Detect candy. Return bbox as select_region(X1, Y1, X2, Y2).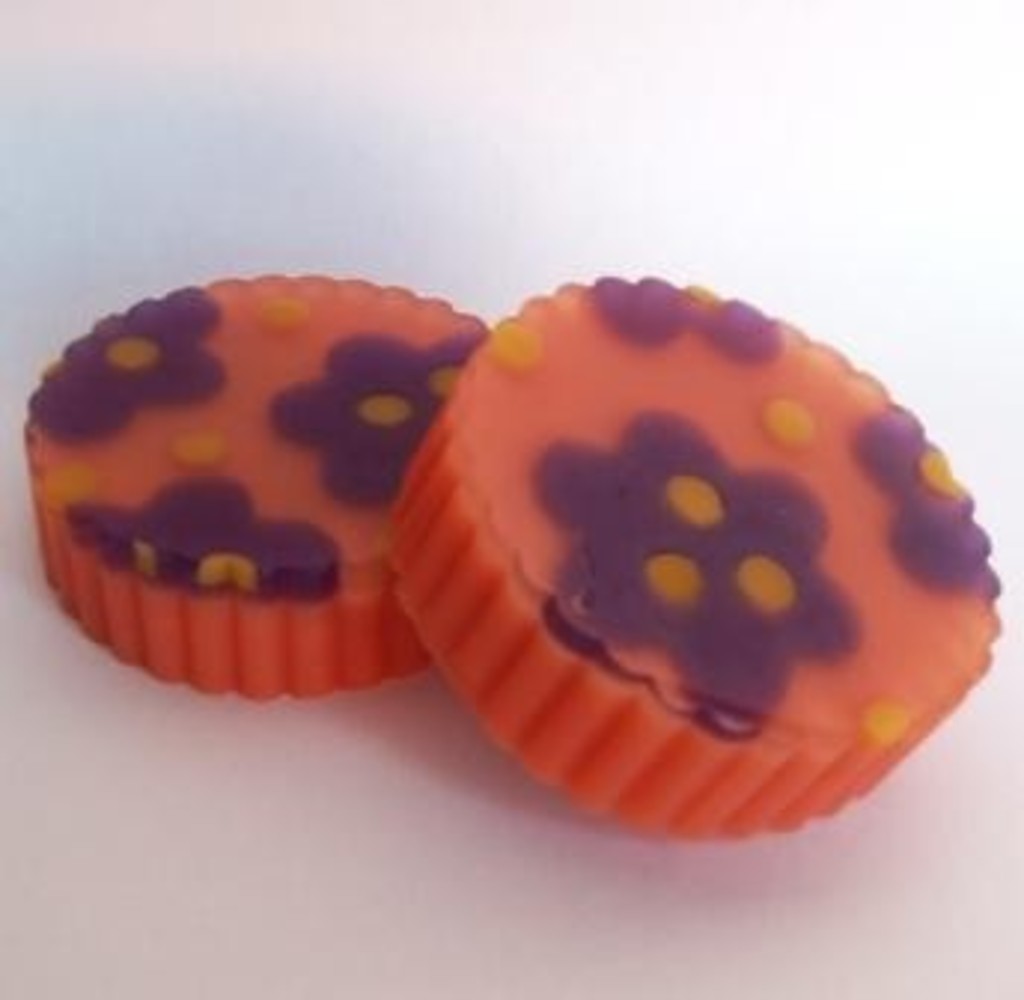
select_region(390, 274, 997, 869).
